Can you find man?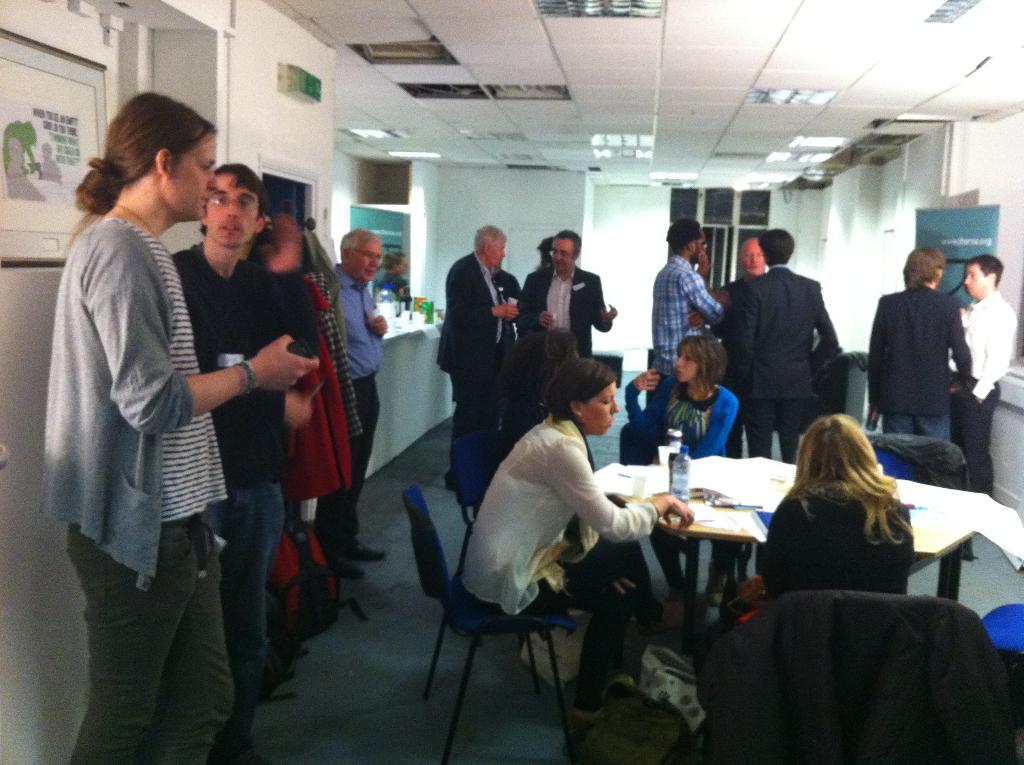
Yes, bounding box: pyautogui.locateOnScreen(726, 229, 840, 456).
